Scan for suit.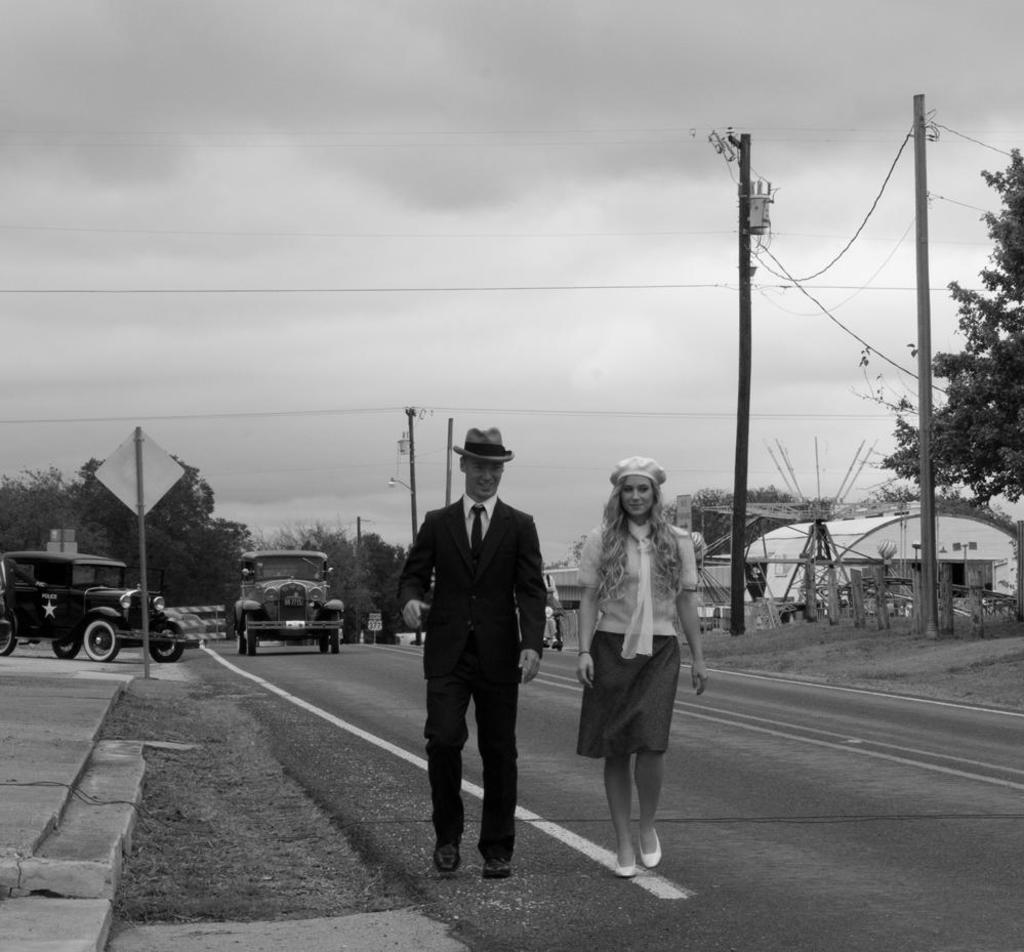
Scan result: region(398, 498, 547, 861).
